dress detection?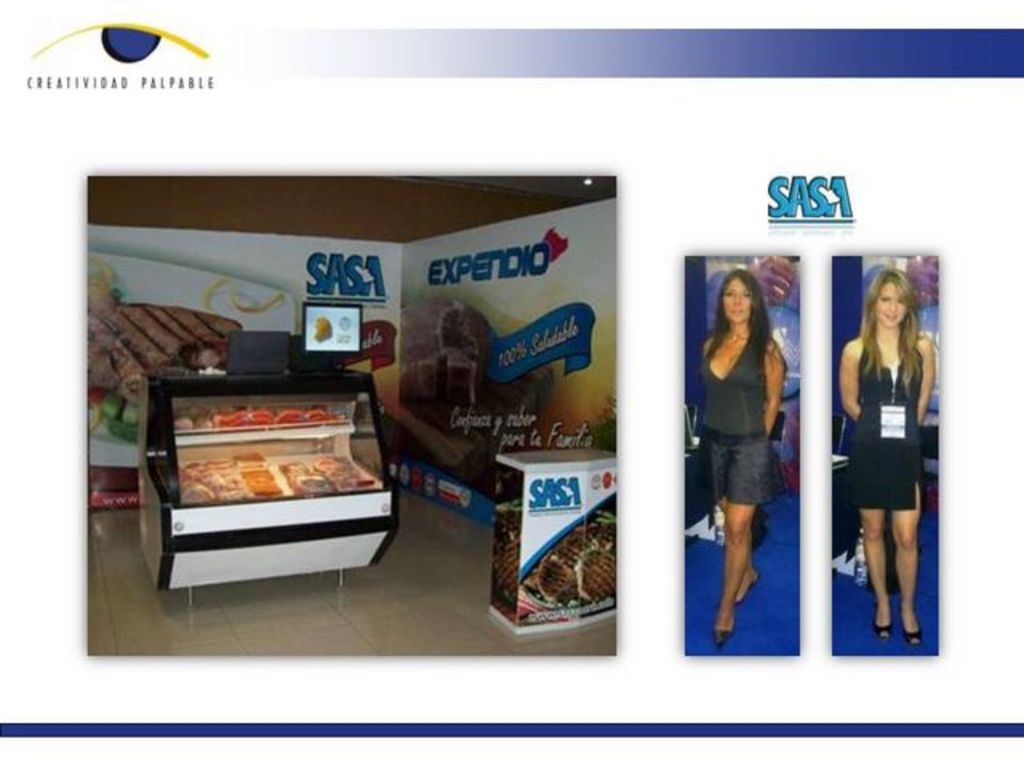
[699,323,779,502]
